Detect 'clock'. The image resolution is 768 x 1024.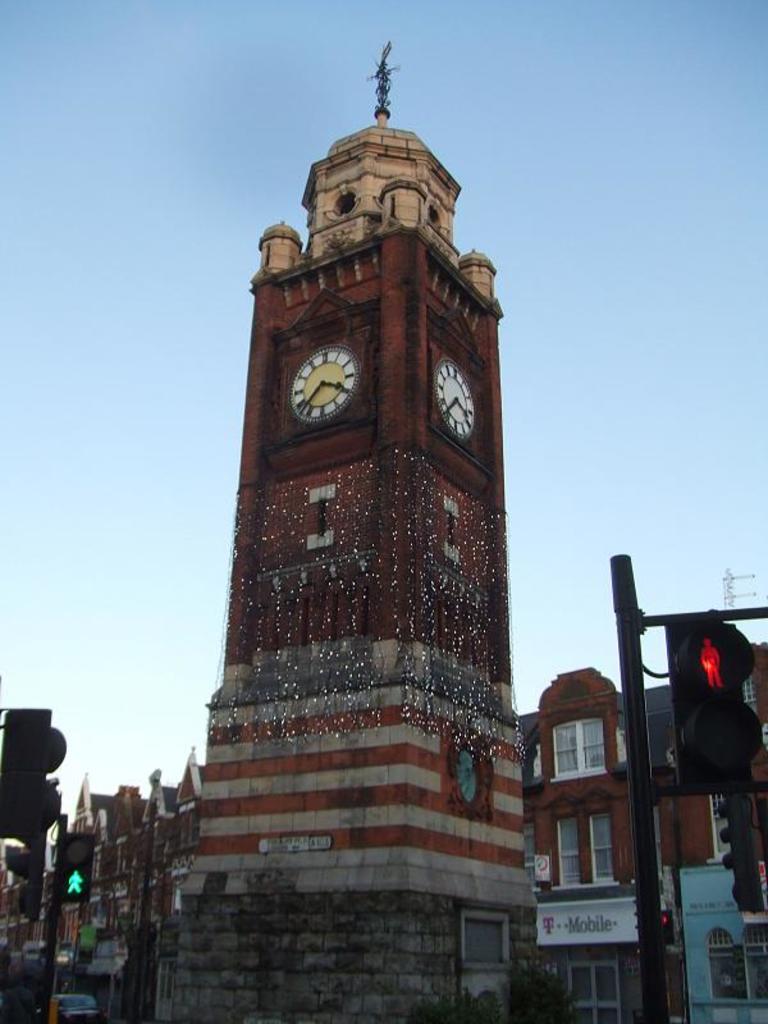
284:316:362:428.
